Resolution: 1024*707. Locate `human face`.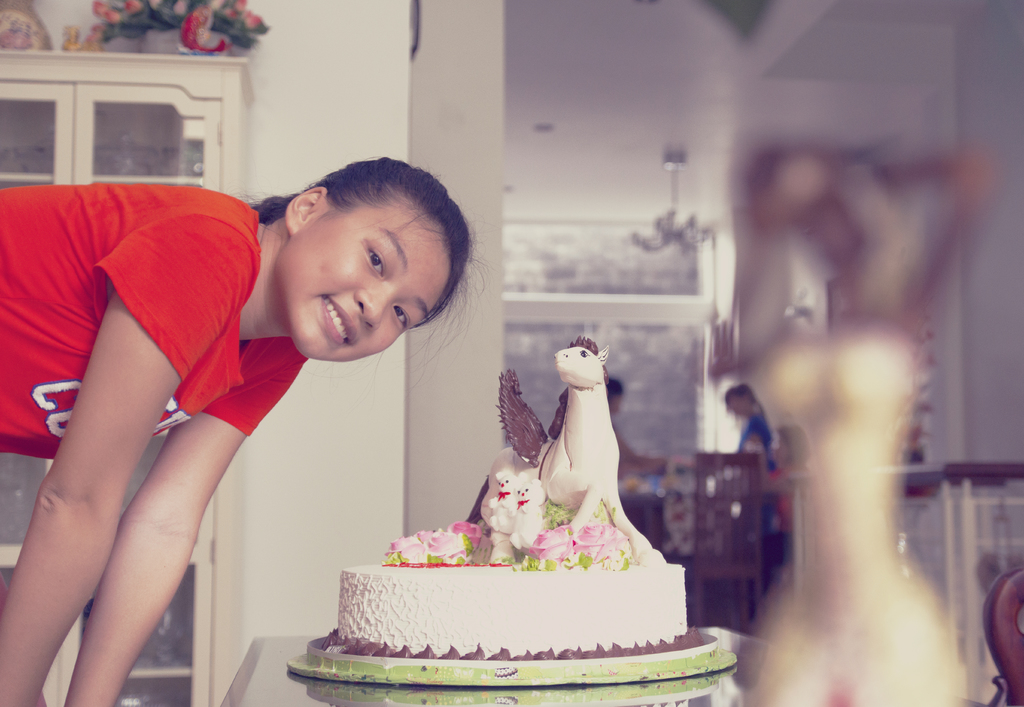
BBox(282, 204, 458, 365).
